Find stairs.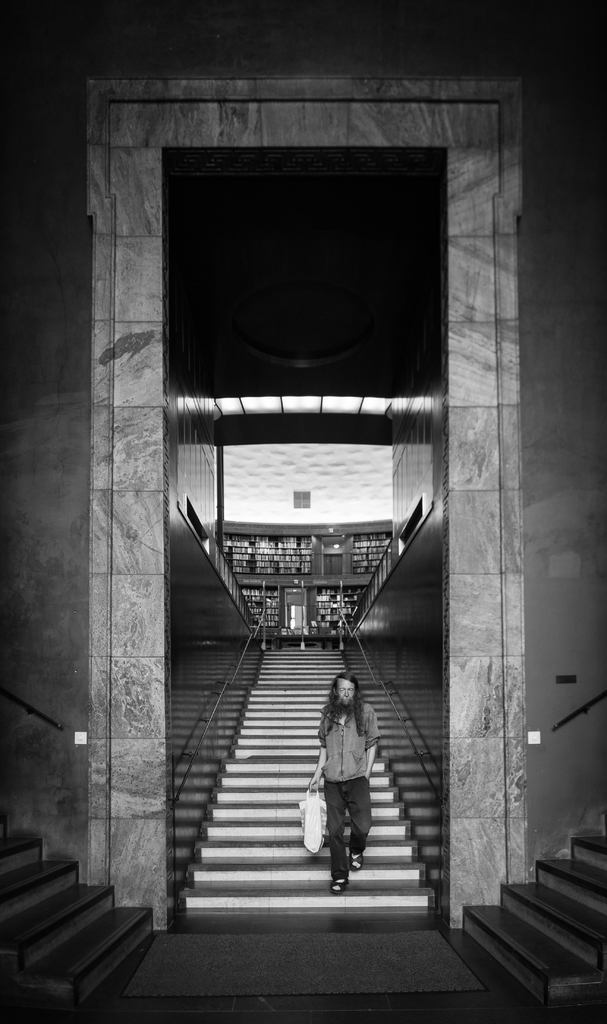
bbox=(0, 810, 152, 1023).
